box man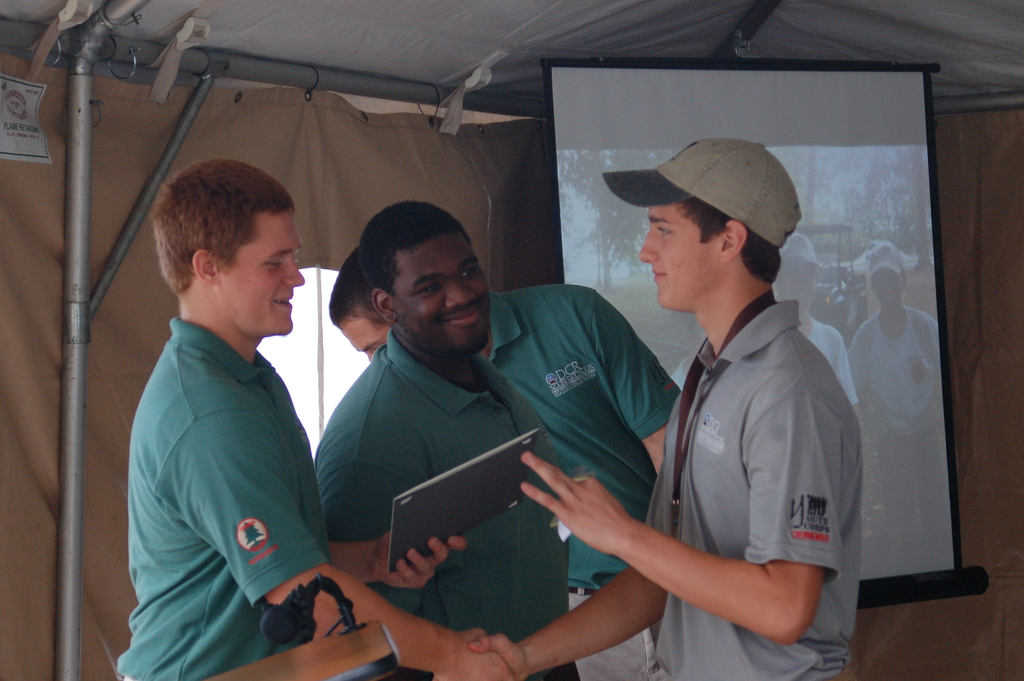
rect(330, 251, 689, 680)
